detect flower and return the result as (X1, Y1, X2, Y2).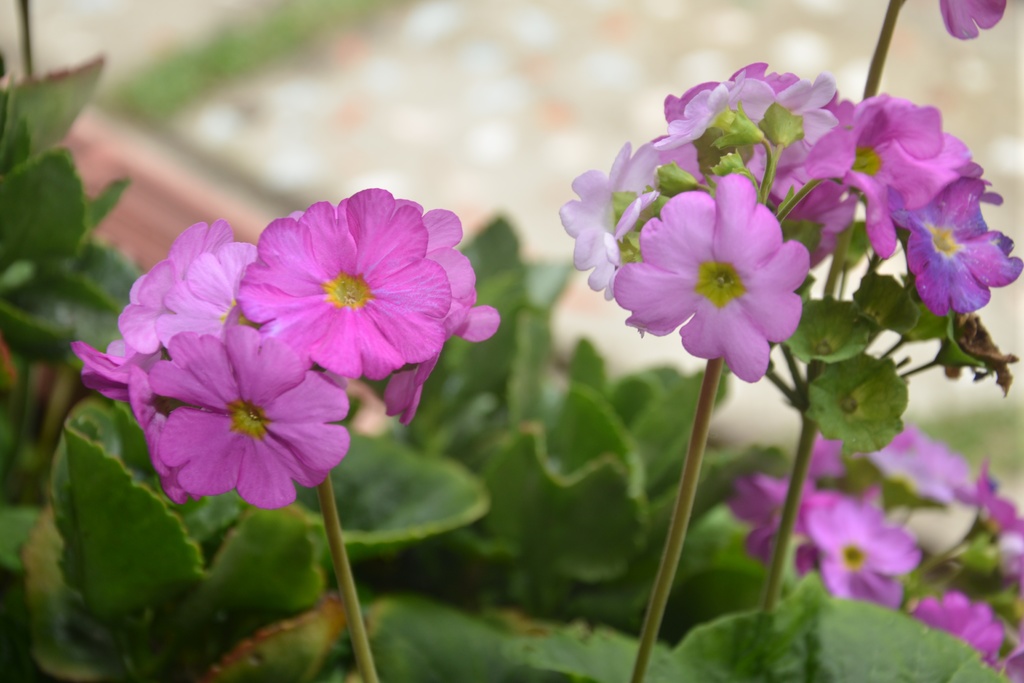
(607, 166, 820, 382).
